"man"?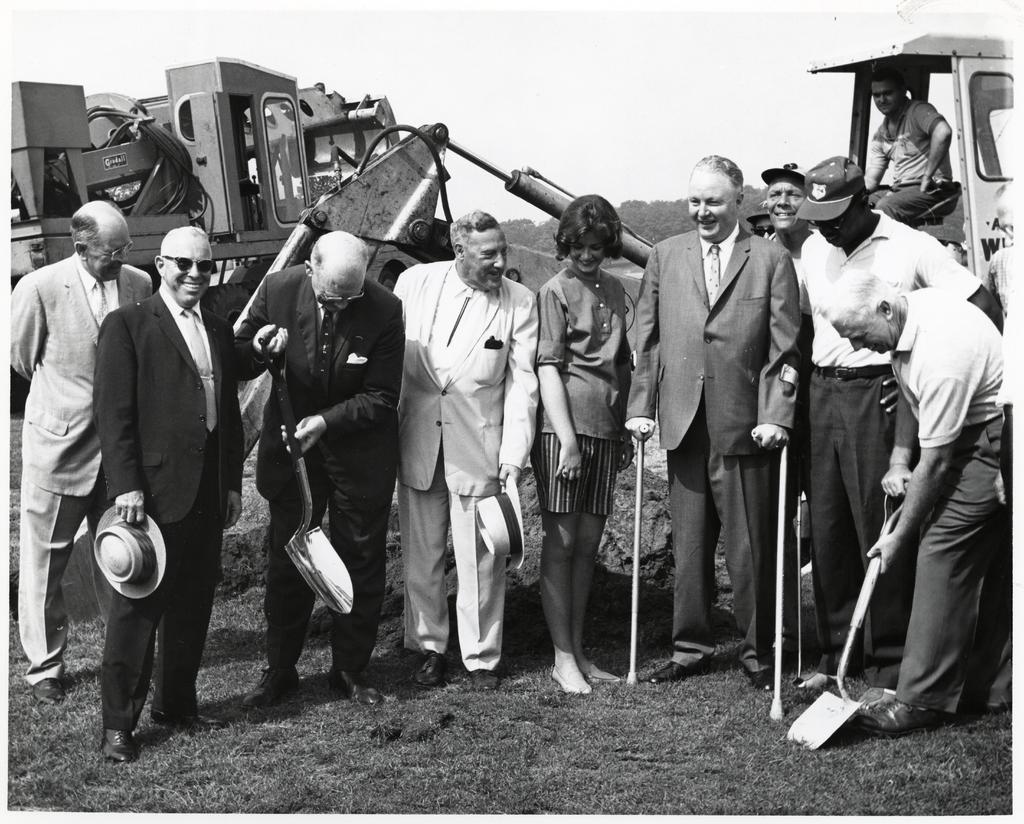
BBox(762, 157, 817, 271)
